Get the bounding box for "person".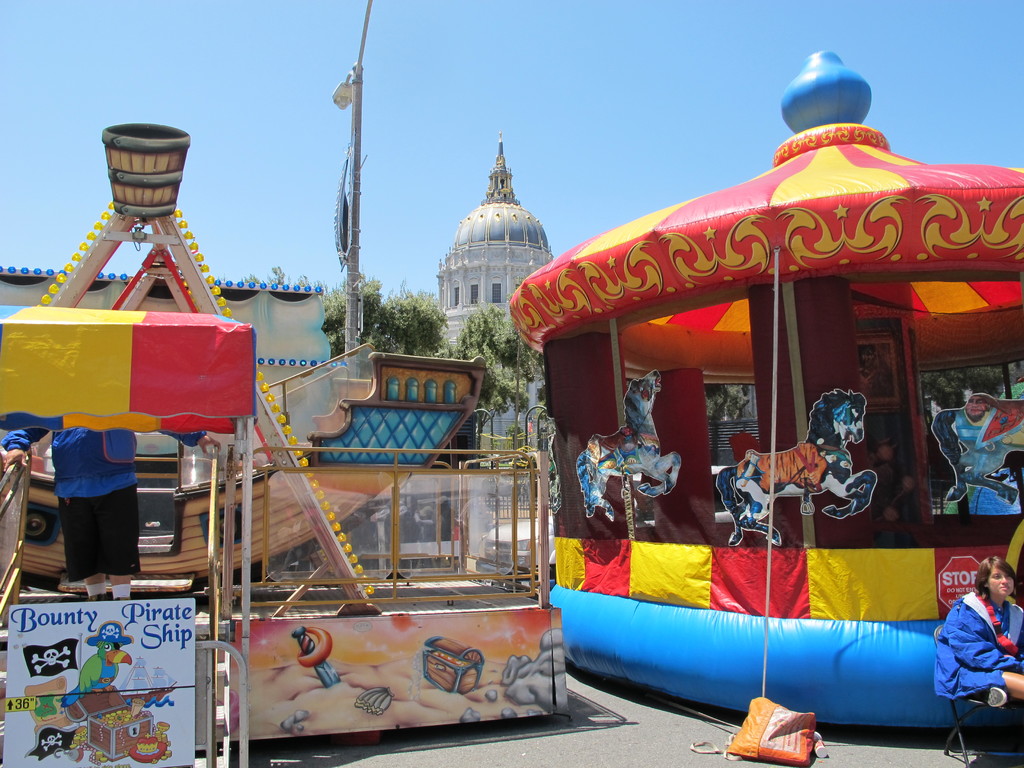
941, 547, 1023, 717.
